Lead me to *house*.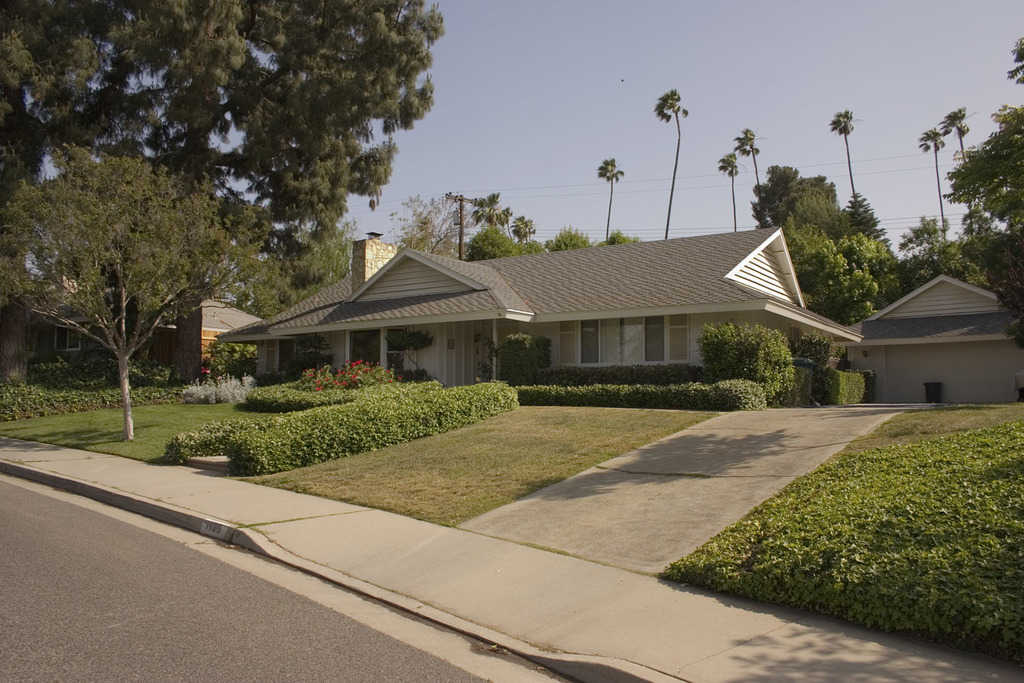
Lead to crop(128, 280, 258, 391).
